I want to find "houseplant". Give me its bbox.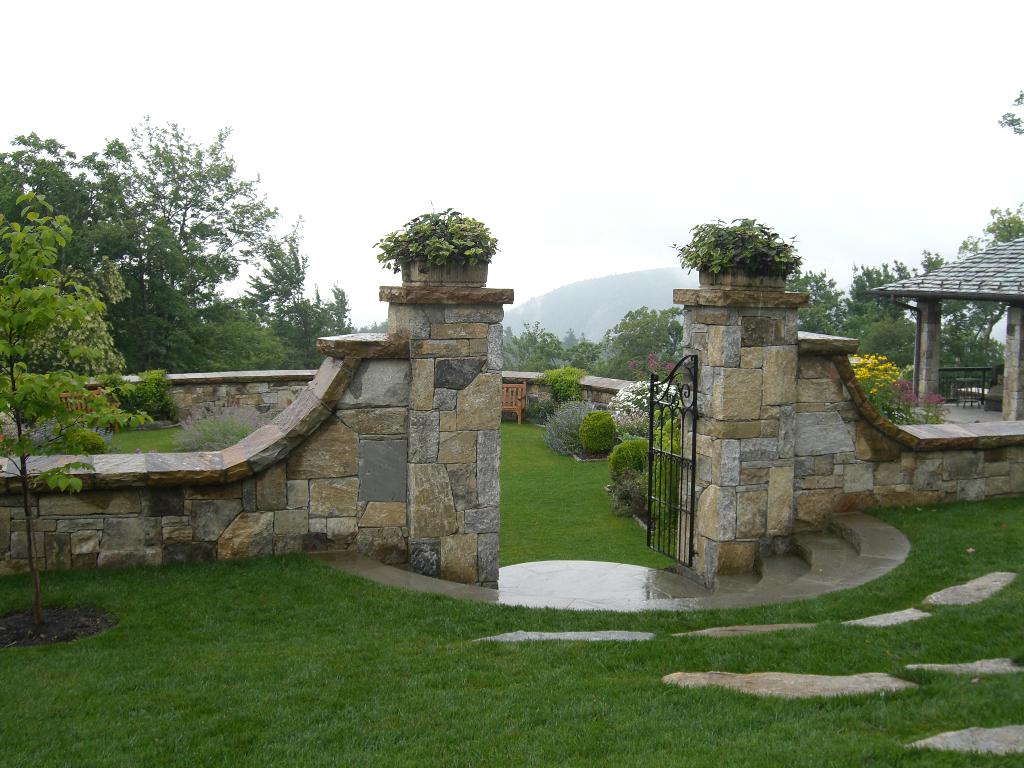
region(872, 392, 939, 426).
